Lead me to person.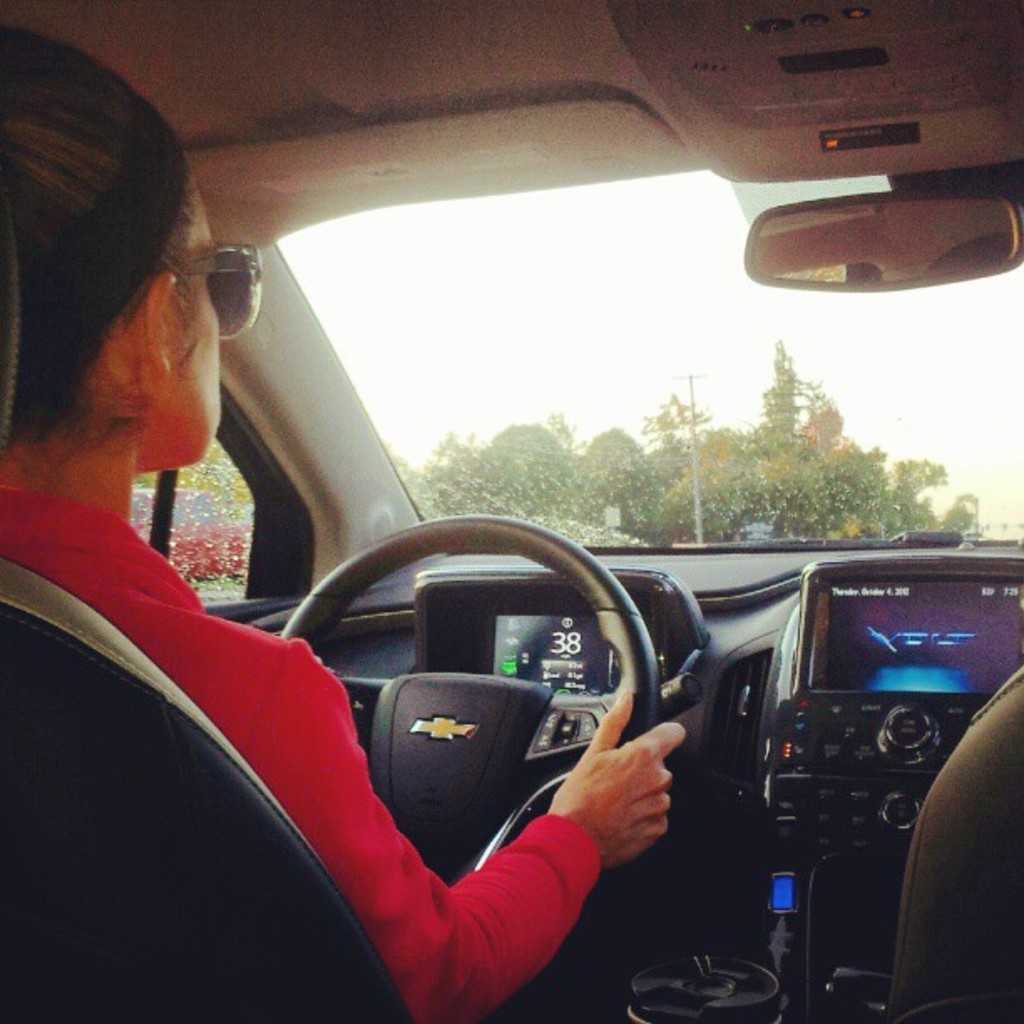
Lead to box=[0, 22, 683, 1022].
